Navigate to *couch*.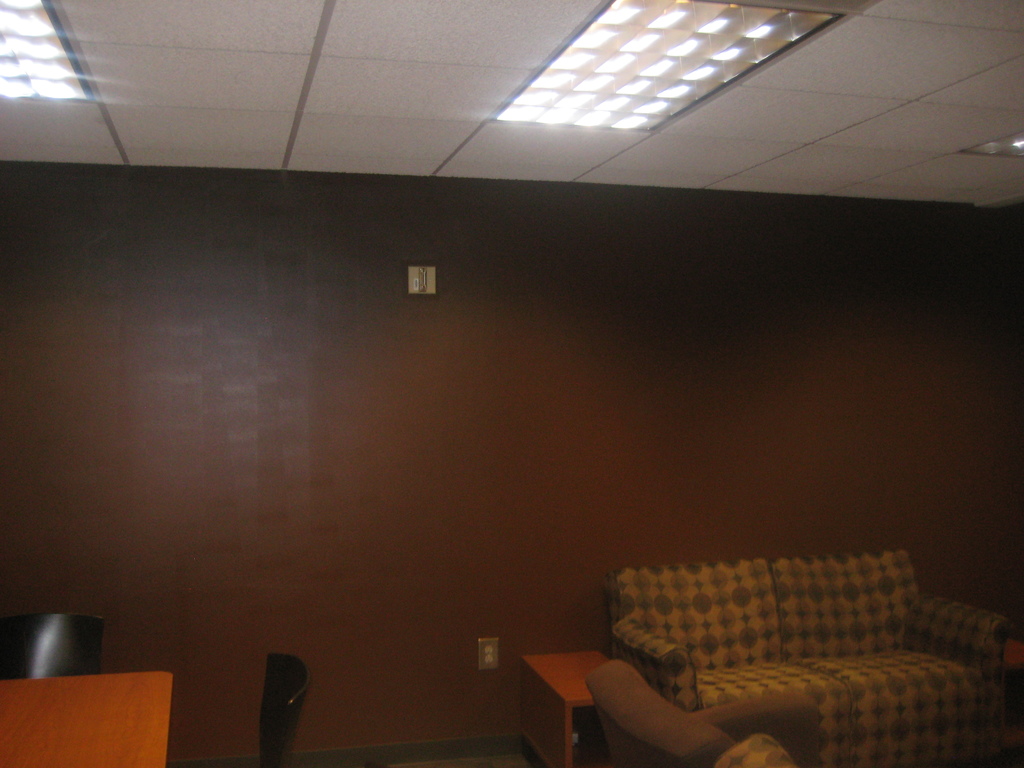
Navigation target: [x1=590, y1=558, x2=1020, y2=762].
